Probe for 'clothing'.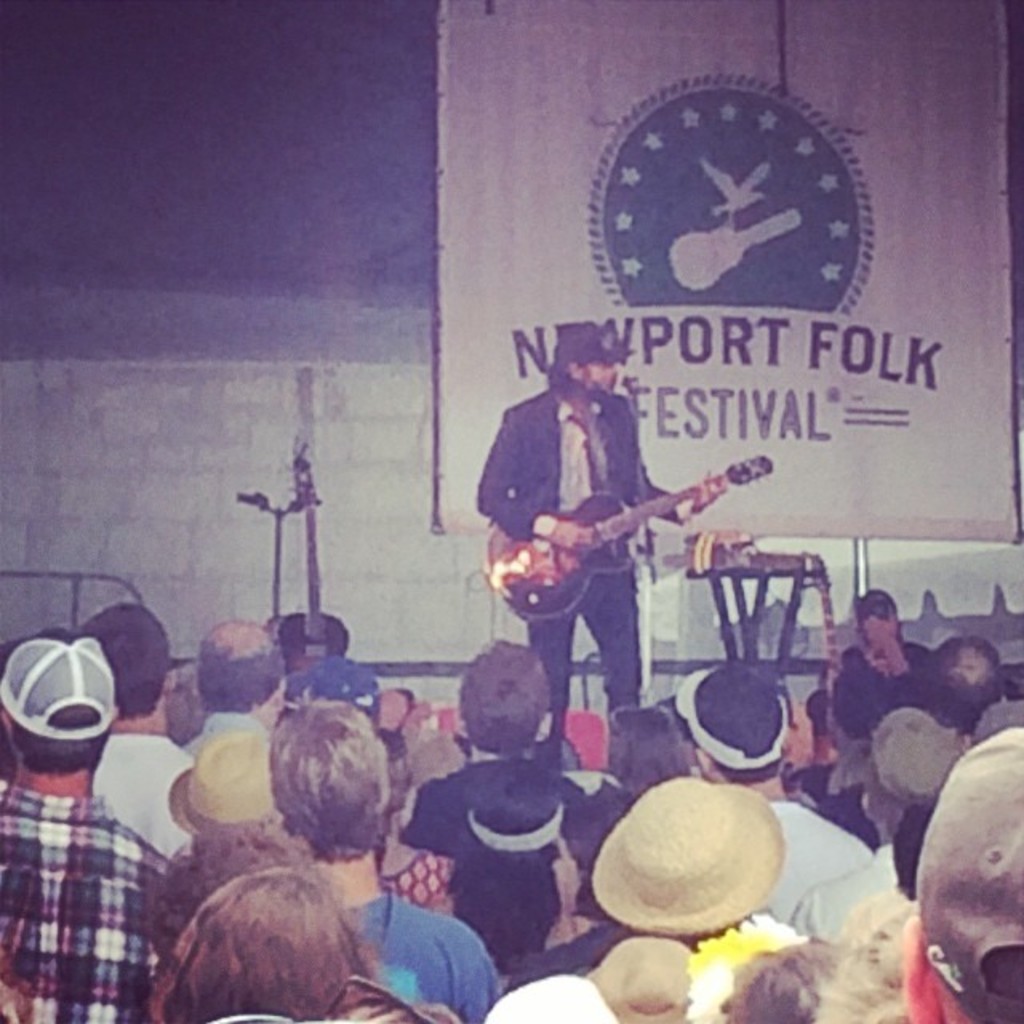
Probe result: (left=85, top=730, right=187, bottom=853).
